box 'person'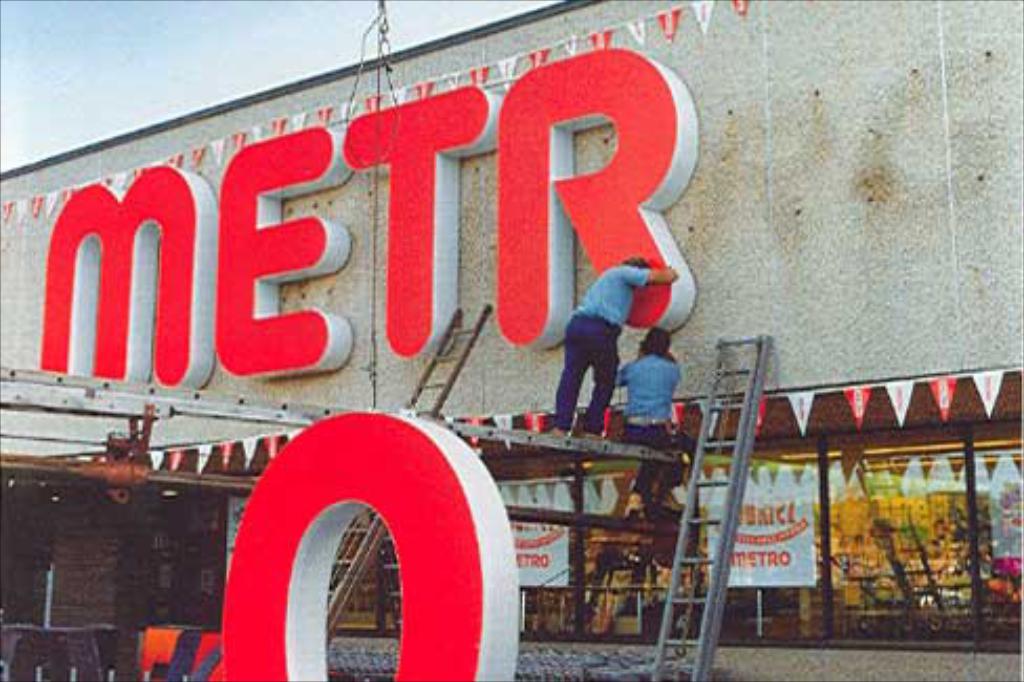
{"left": 548, "top": 246, "right": 644, "bottom": 439}
